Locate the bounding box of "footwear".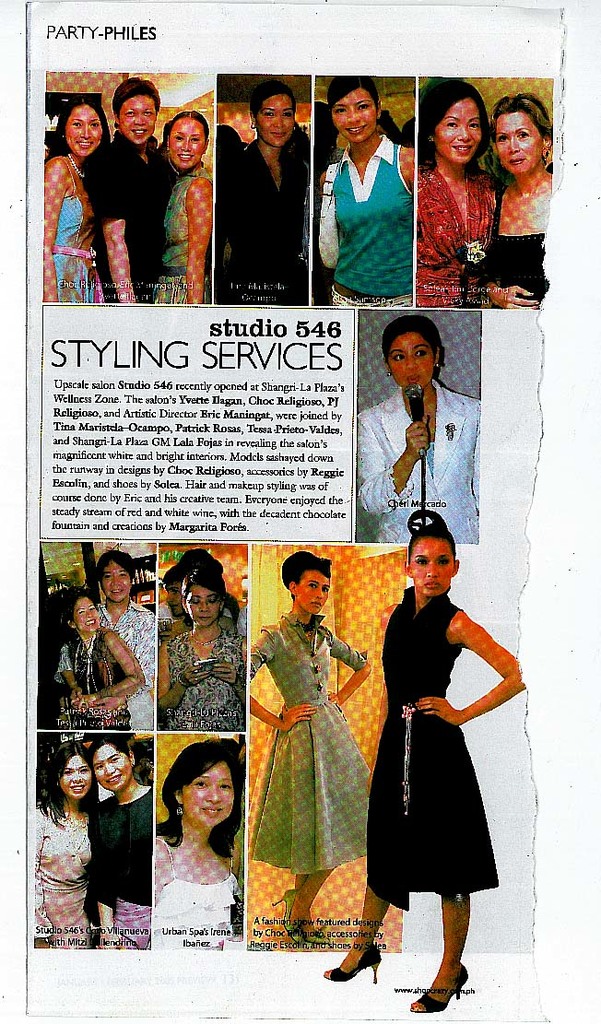
Bounding box: box(404, 960, 482, 1014).
